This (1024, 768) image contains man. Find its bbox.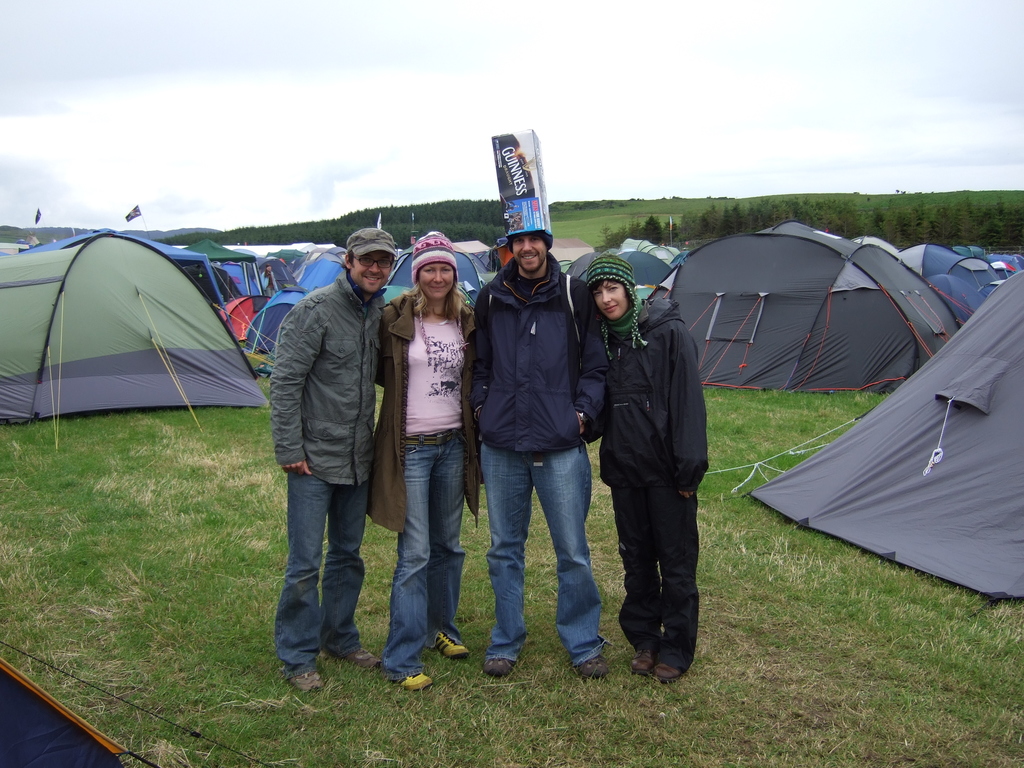
[584,252,711,680].
